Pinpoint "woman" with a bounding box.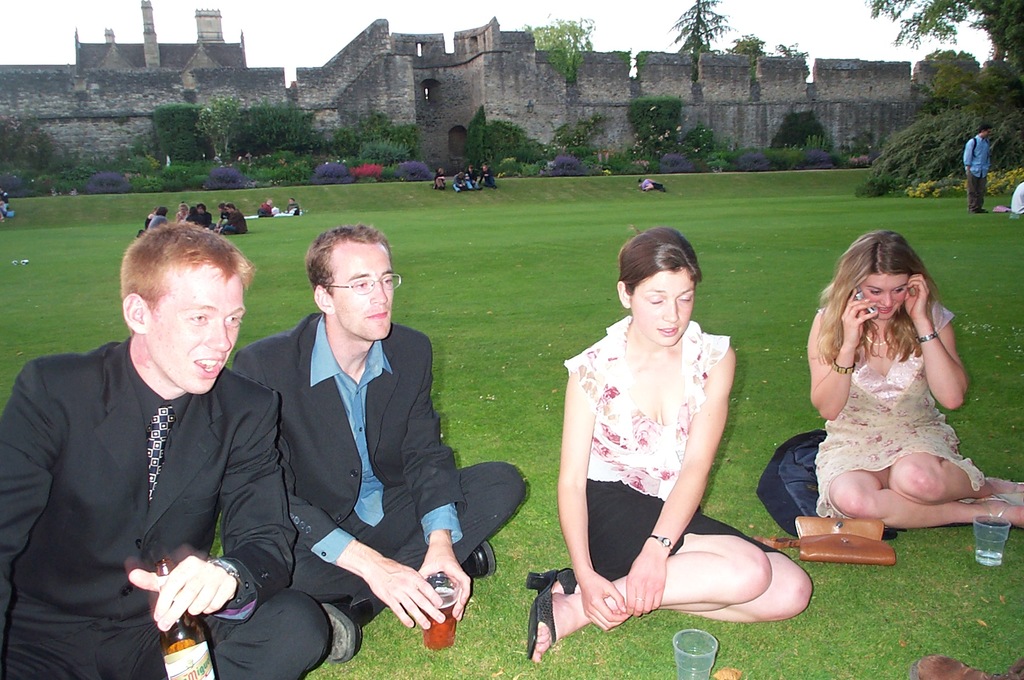
pyautogui.locateOnScreen(434, 170, 444, 189).
